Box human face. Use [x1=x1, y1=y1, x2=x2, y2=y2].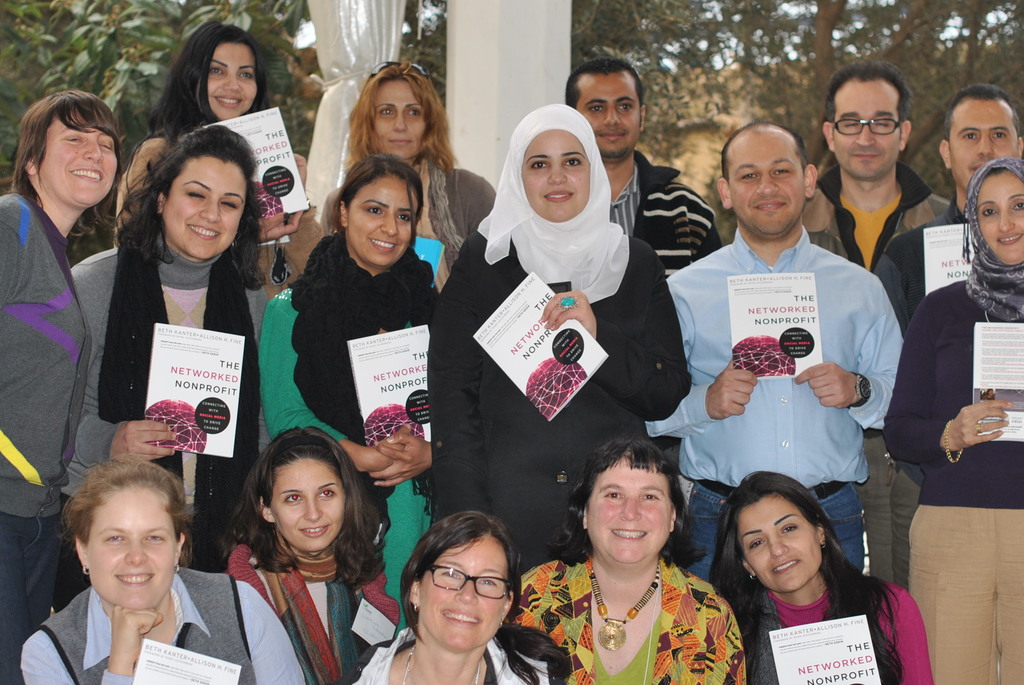
[x1=164, y1=157, x2=244, y2=249].
